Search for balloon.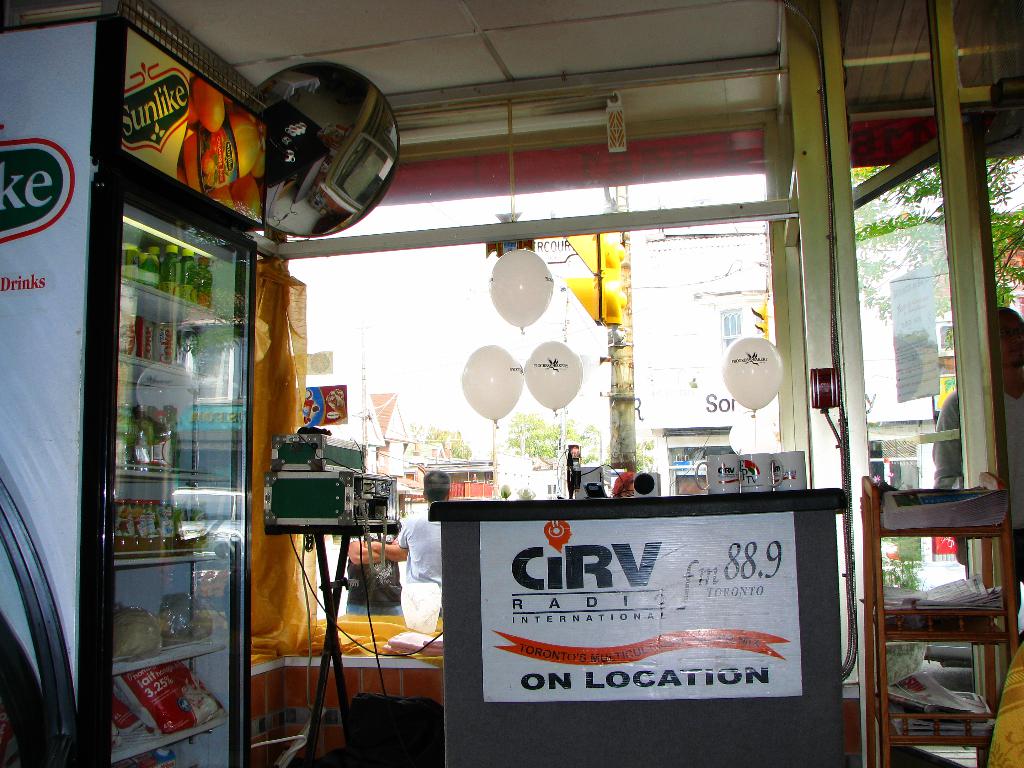
Found at (left=722, top=336, right=787, bottom=419).
